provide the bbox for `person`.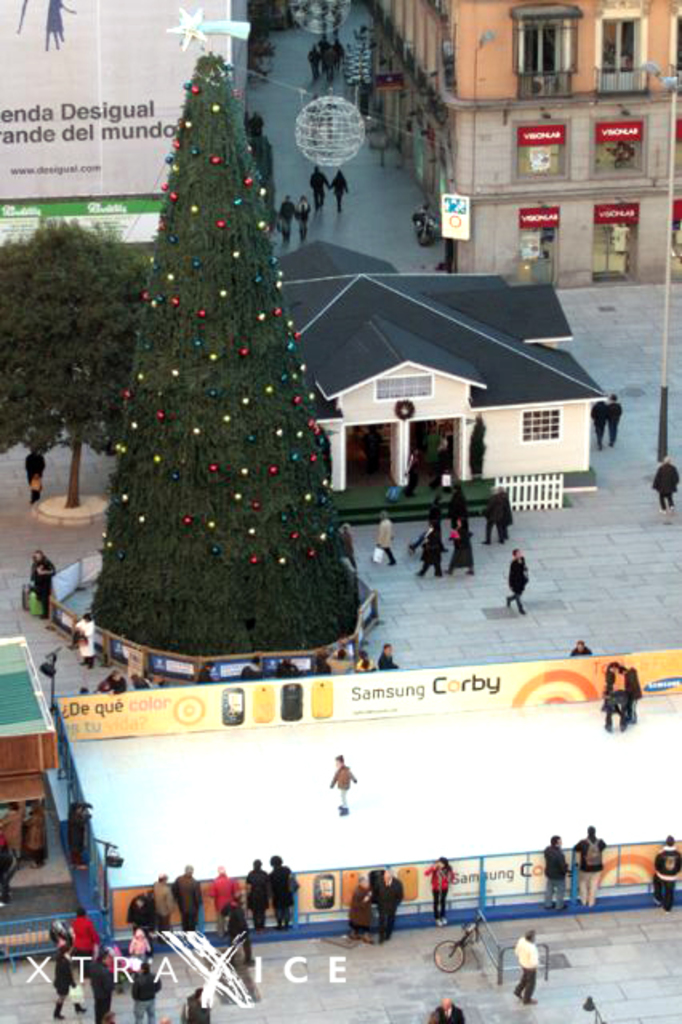
[451, 472, 477, 542].
